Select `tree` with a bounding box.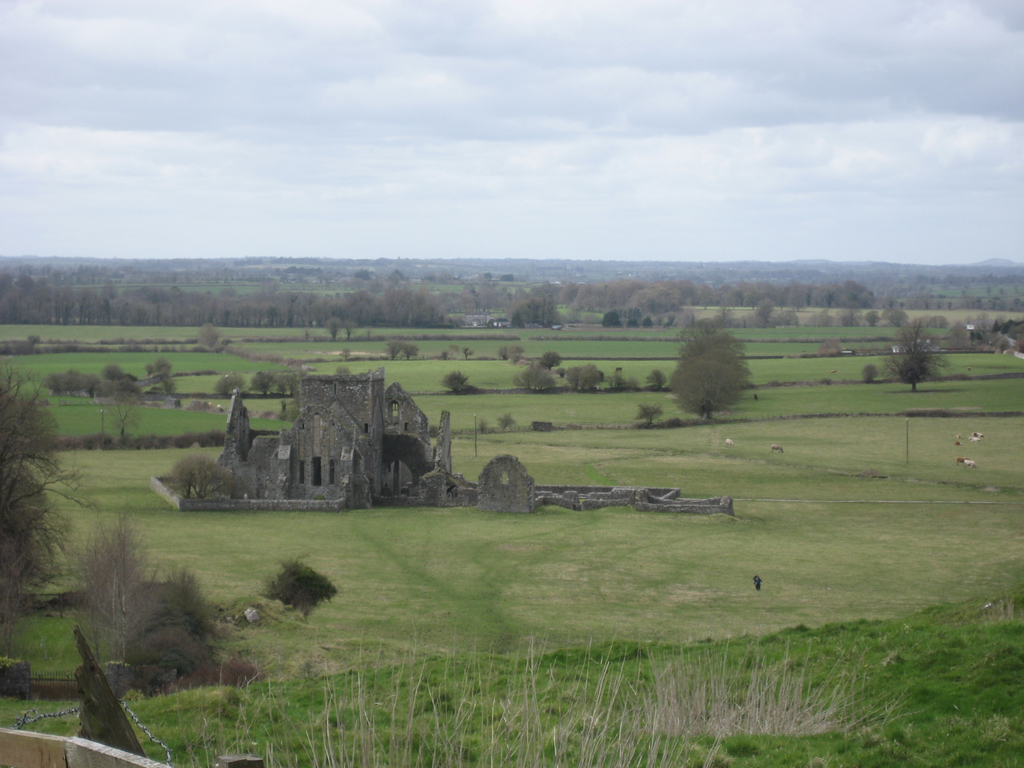
356,294,382,323.
